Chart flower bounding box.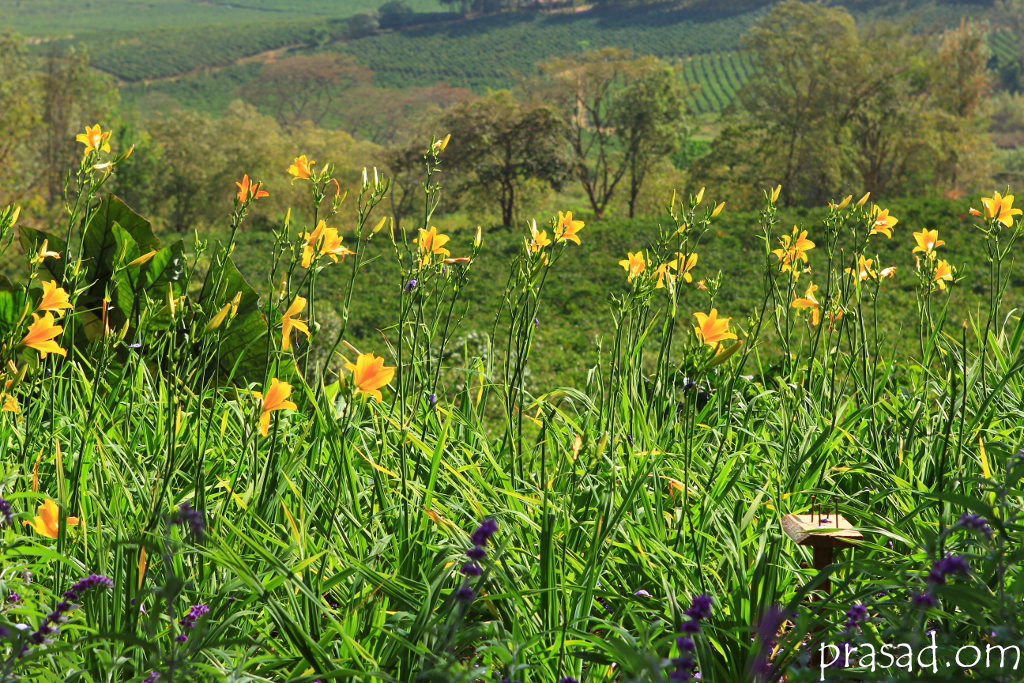
Charted: bbox=(708, 202, 725, 220).
